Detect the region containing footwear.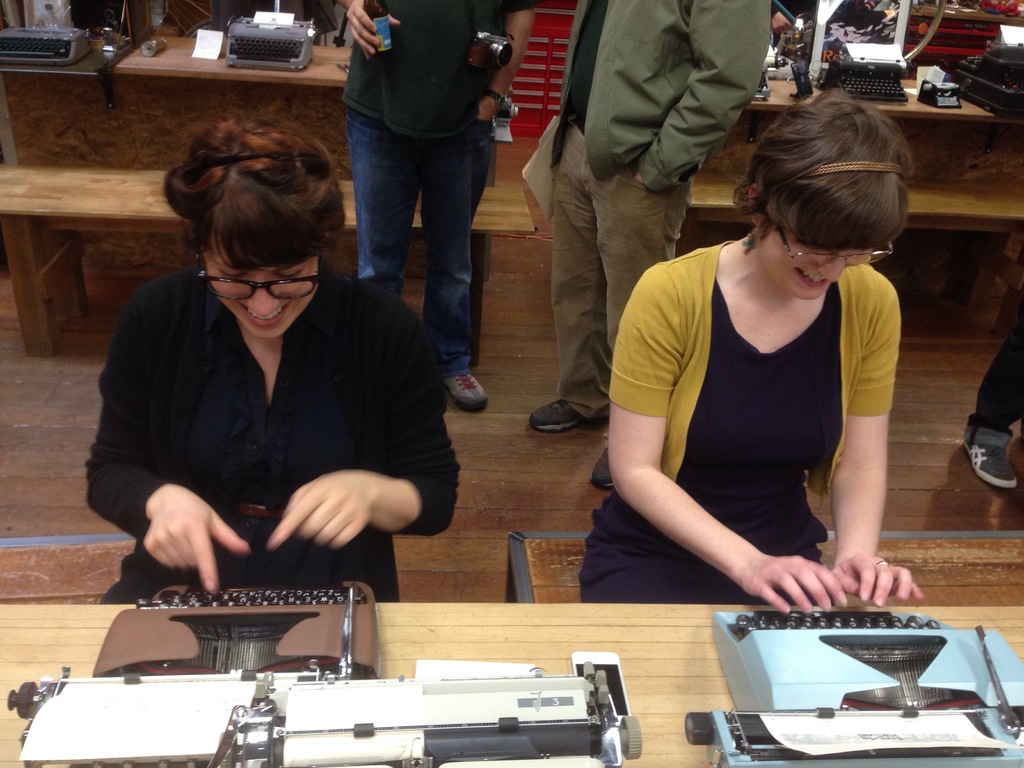
locate(594, 447, 612, 491).
